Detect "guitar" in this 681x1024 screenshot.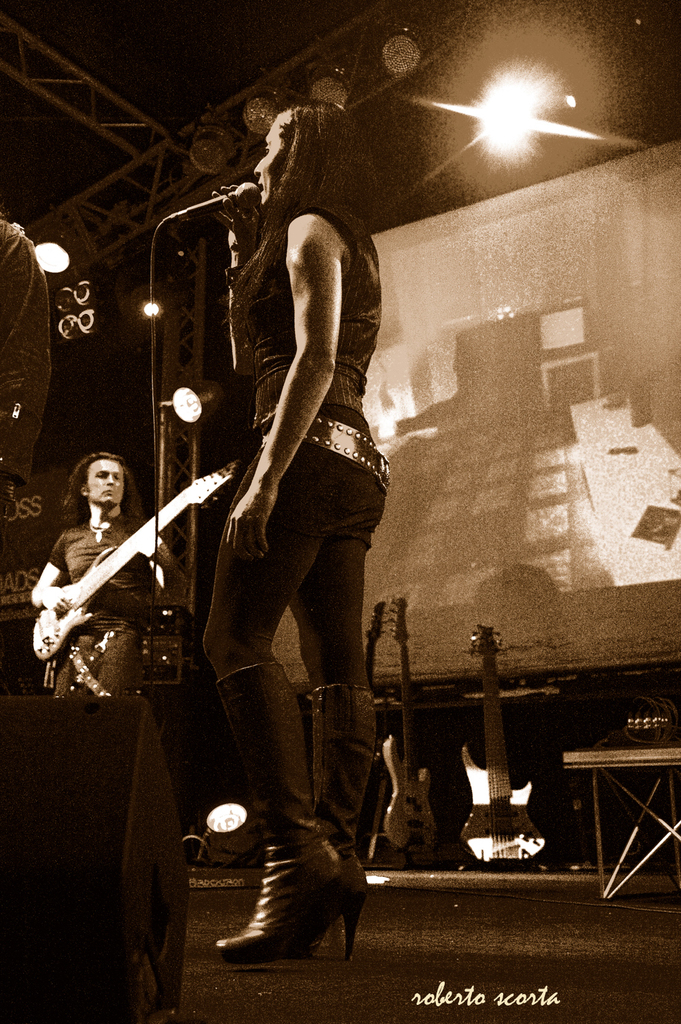
Detection: crop(16, 458, 208, 651).
